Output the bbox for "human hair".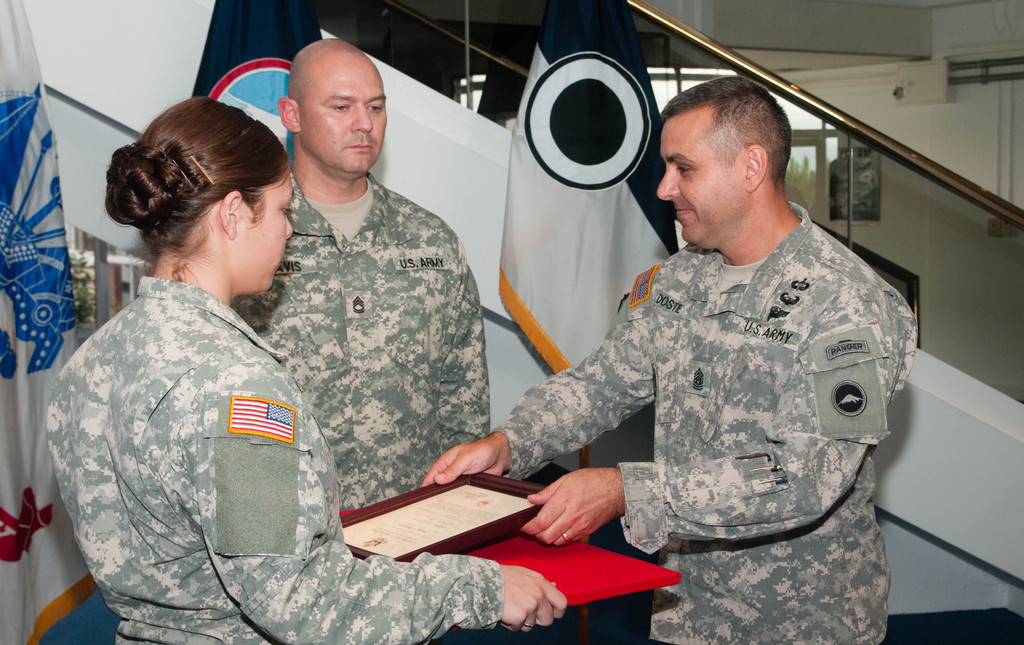
{"left": 658, "top": 76, "right": 794, "bottom": 192}.
